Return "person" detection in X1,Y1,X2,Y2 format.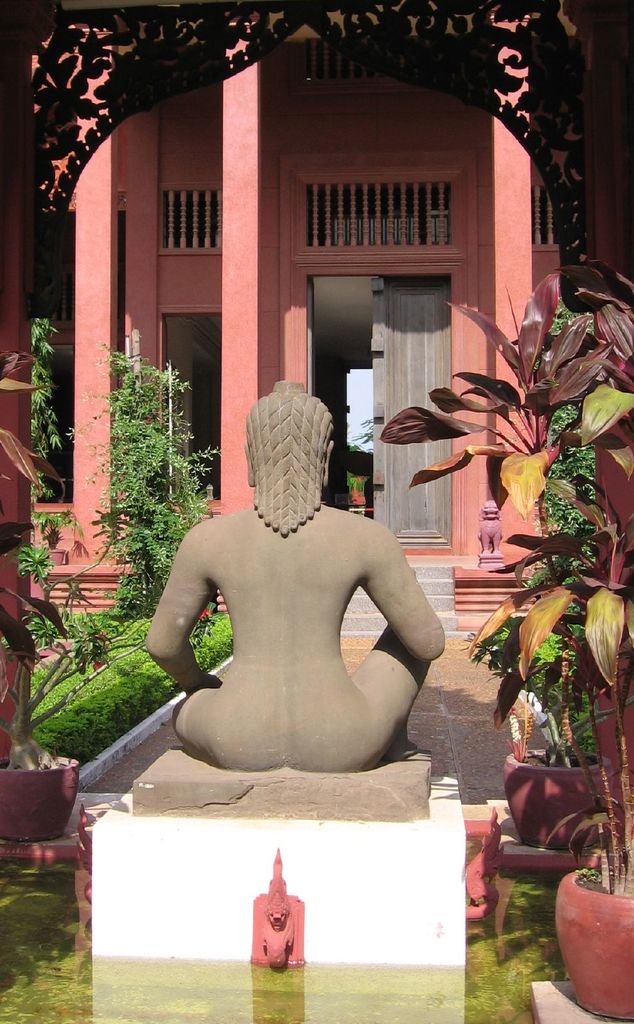
142,372,445,771.
